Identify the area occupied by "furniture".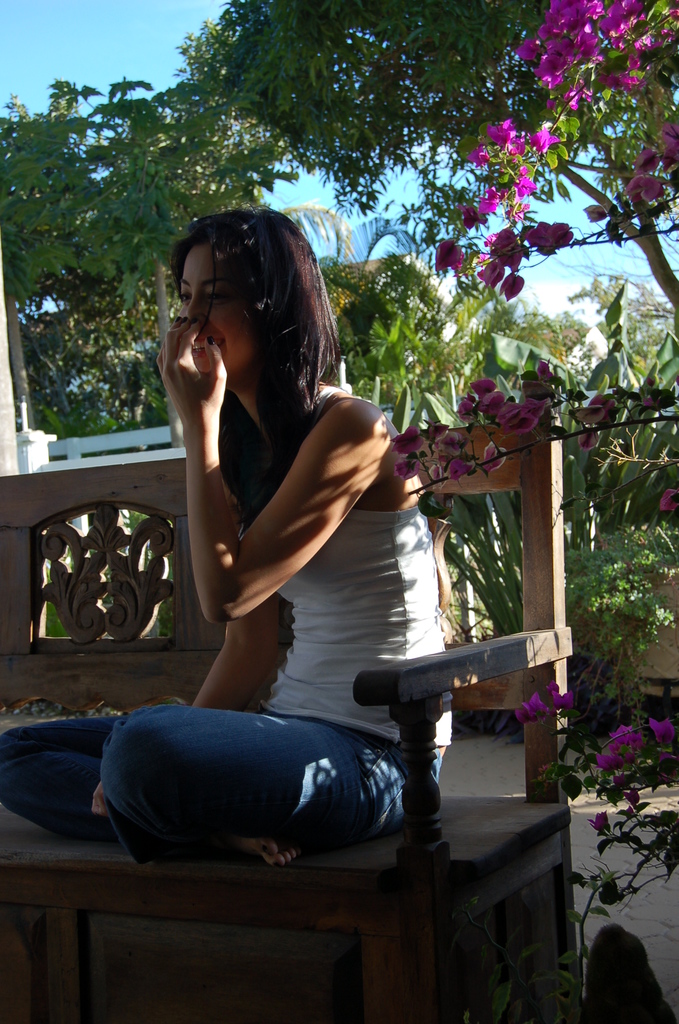
Area: 0:414:588:1023.
